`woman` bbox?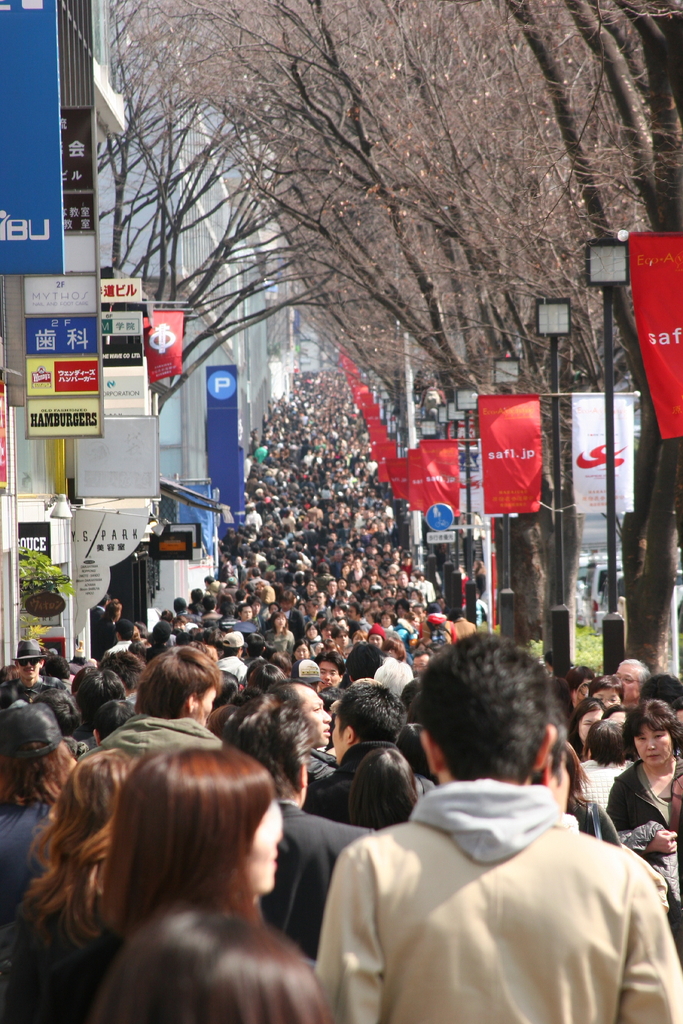
box(295, 640, 315, 661)
